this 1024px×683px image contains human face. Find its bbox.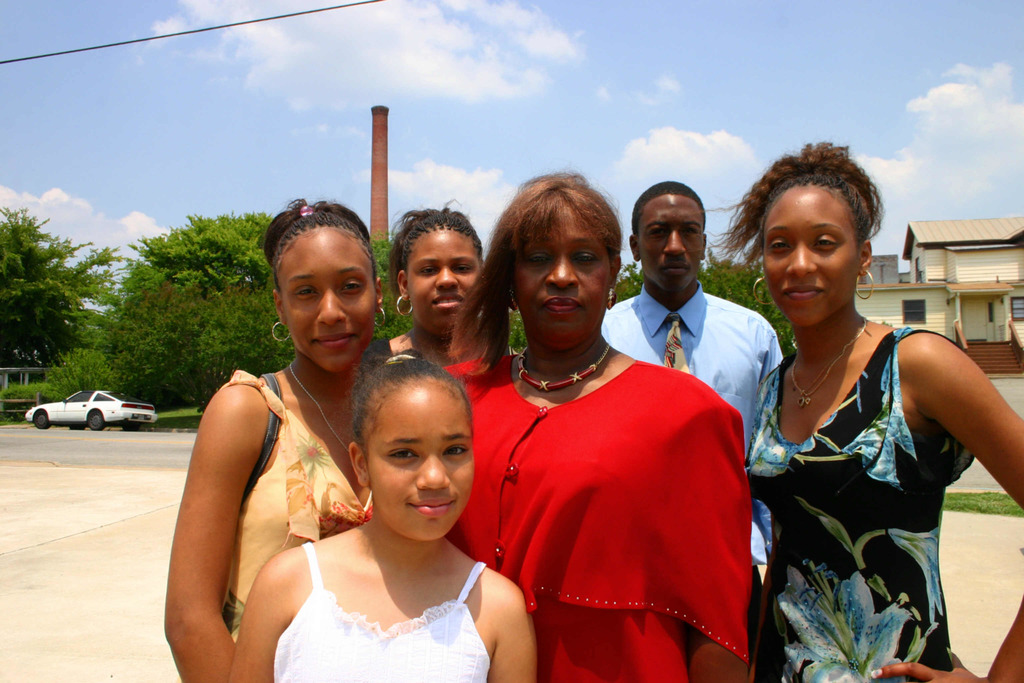
765 186 859 328.
